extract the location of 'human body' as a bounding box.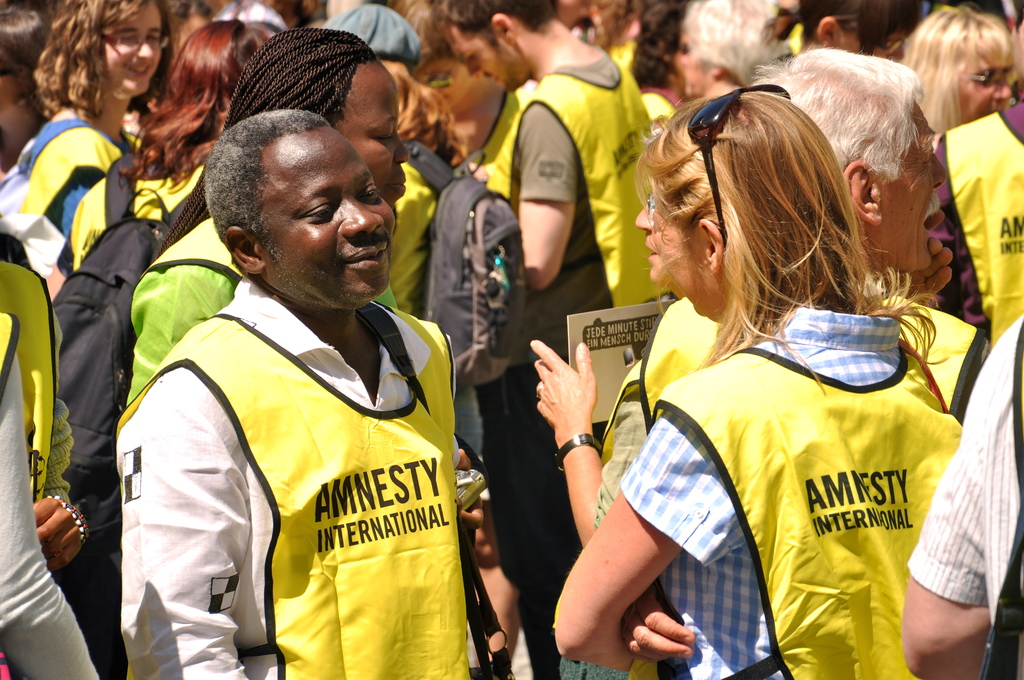
box=[111, 110, 465, 679].
